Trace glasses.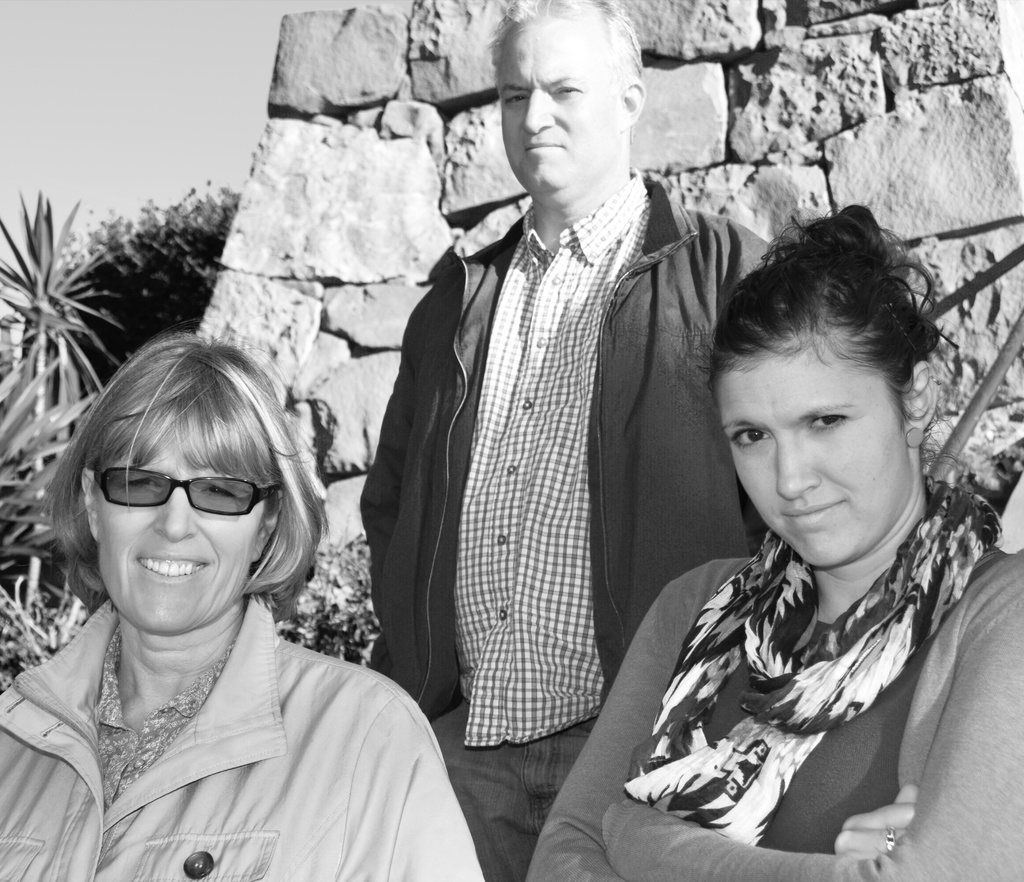
Traced to region(95, 460, 285, 521).
